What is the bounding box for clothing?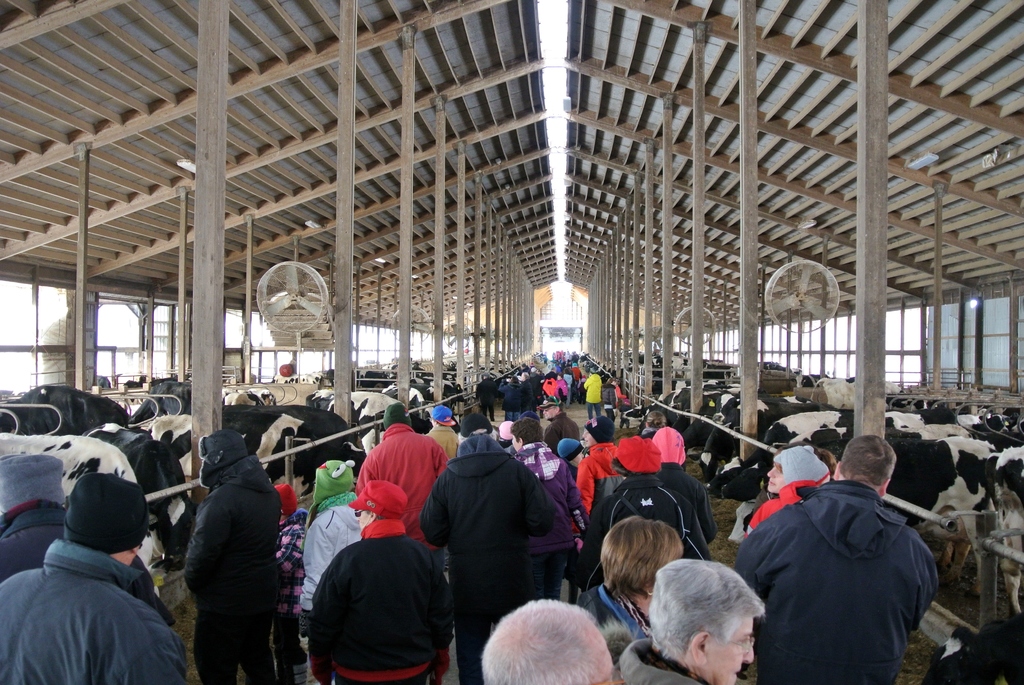
x1=351 y1=425 x2=437 y2=530.
